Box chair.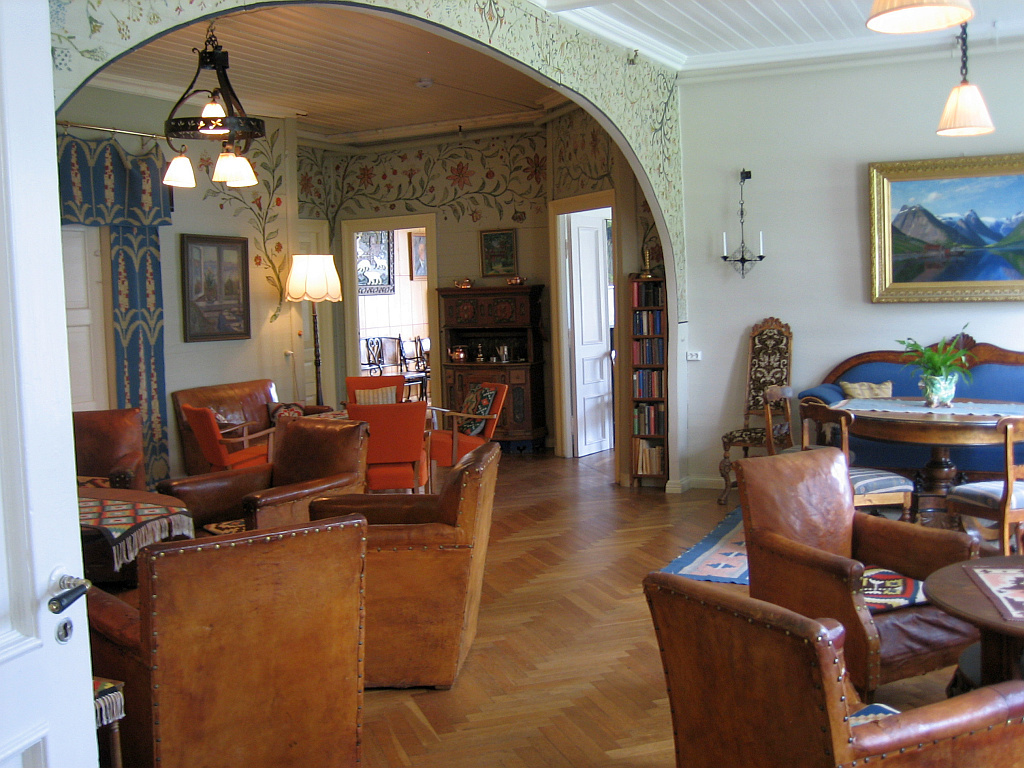
(left=151, top=406, right=369, bottom=537).
